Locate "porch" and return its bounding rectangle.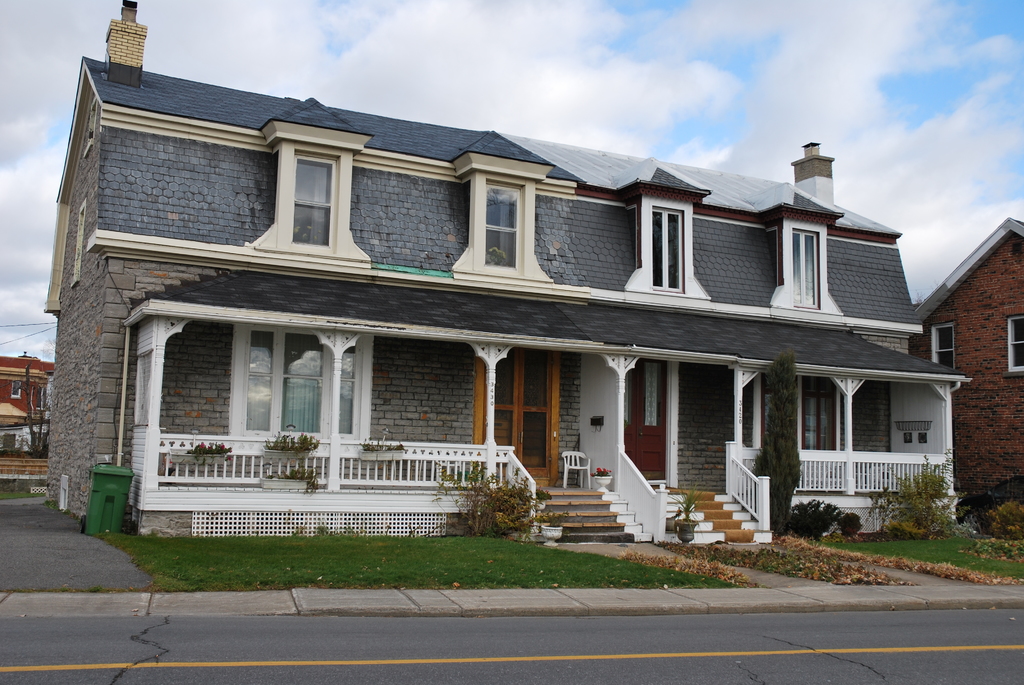
x1=132, y1=480, x2=954, y2=542.
